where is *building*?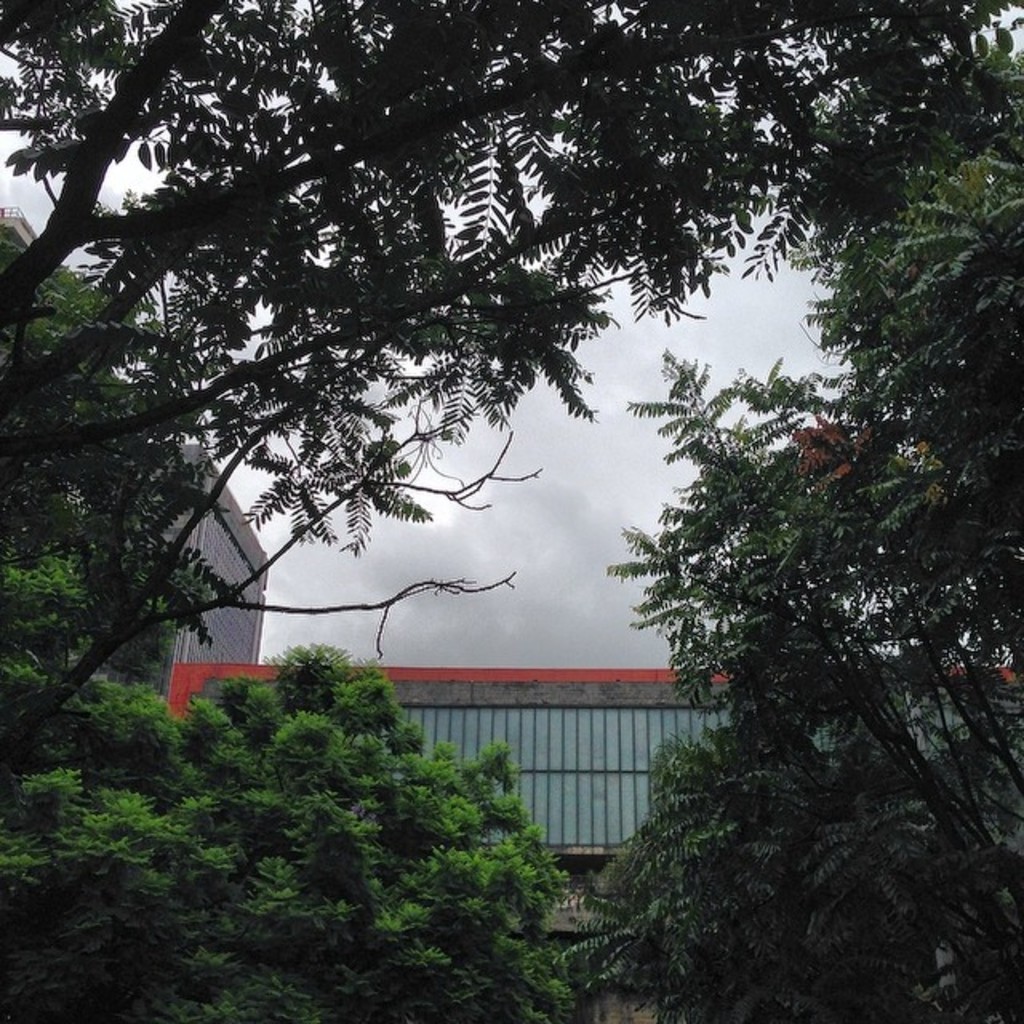
0/205/267/686.
